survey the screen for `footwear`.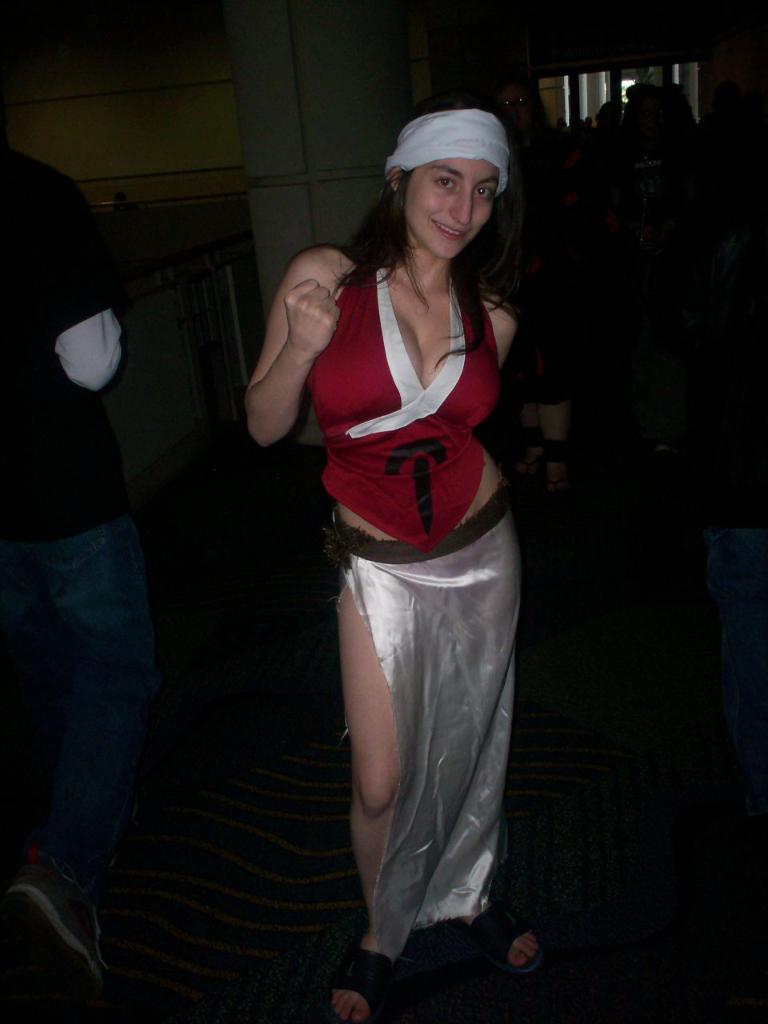
Survey found: [left=458, top=904, right=551, bottom=974].
